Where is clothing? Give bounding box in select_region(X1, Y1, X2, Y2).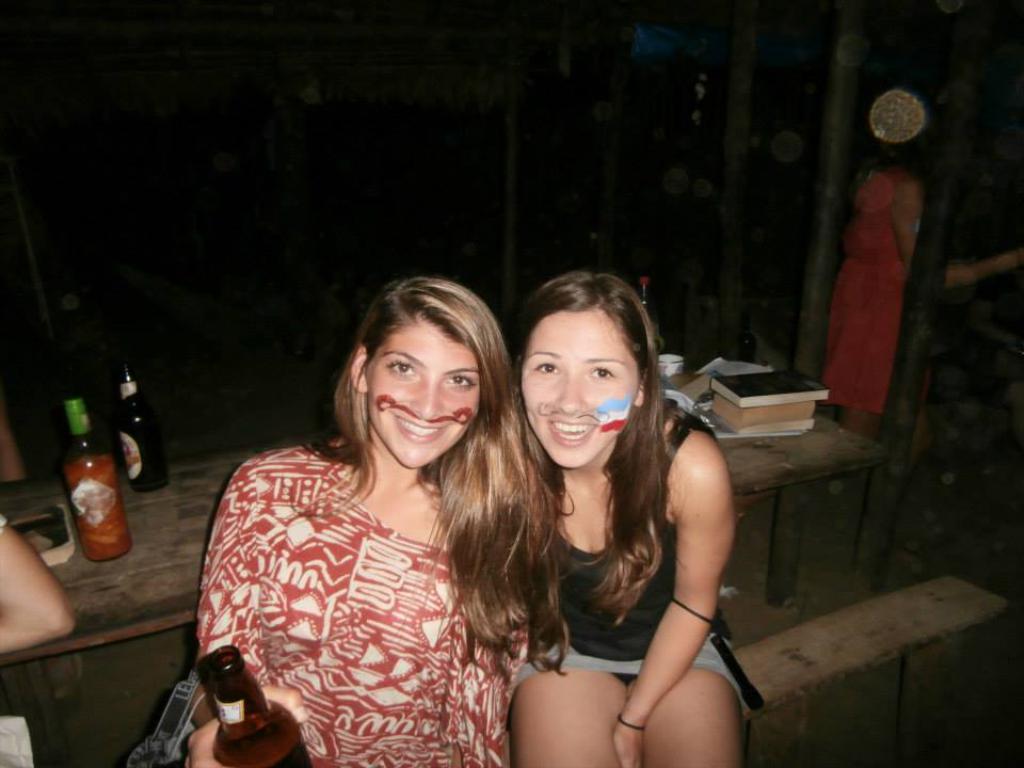
select_region(186, 400, 537, 763).
